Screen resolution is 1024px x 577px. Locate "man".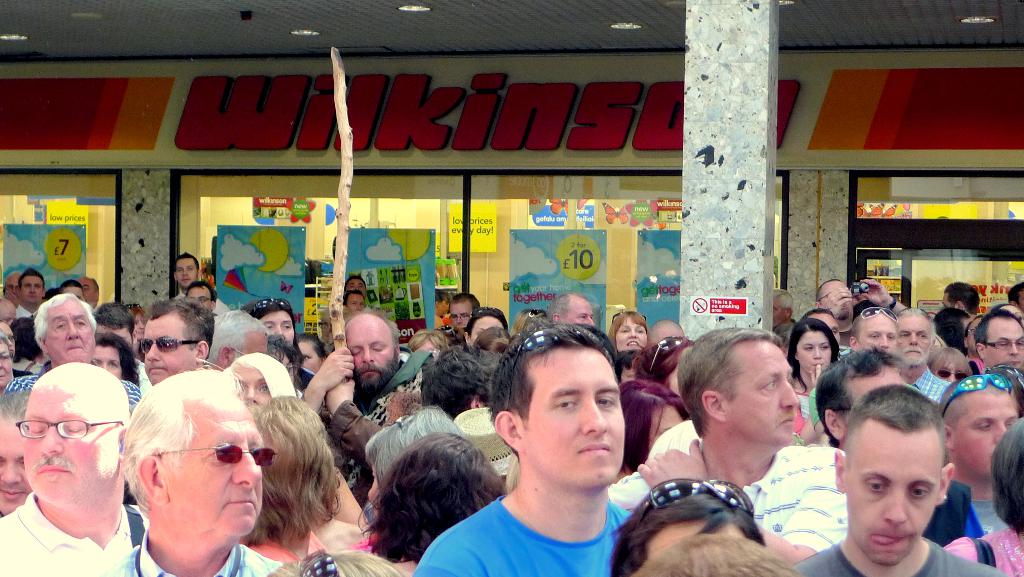
<region>442, 287, 473, 333</region>.
